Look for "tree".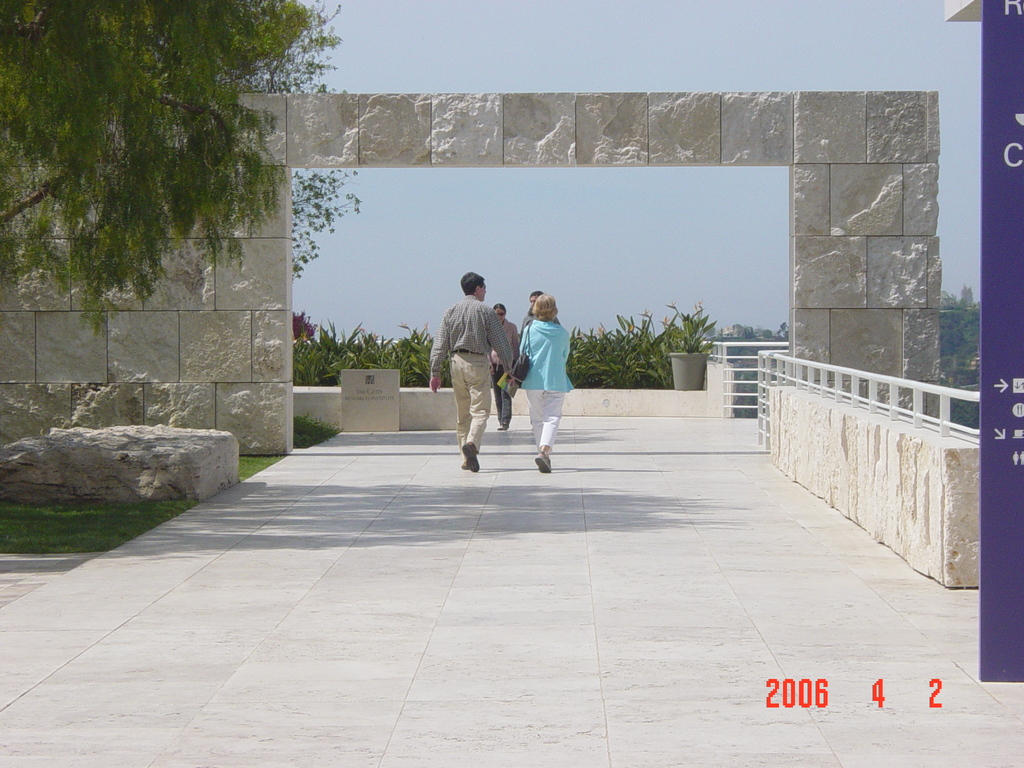
Found: (214,0,362,278).
